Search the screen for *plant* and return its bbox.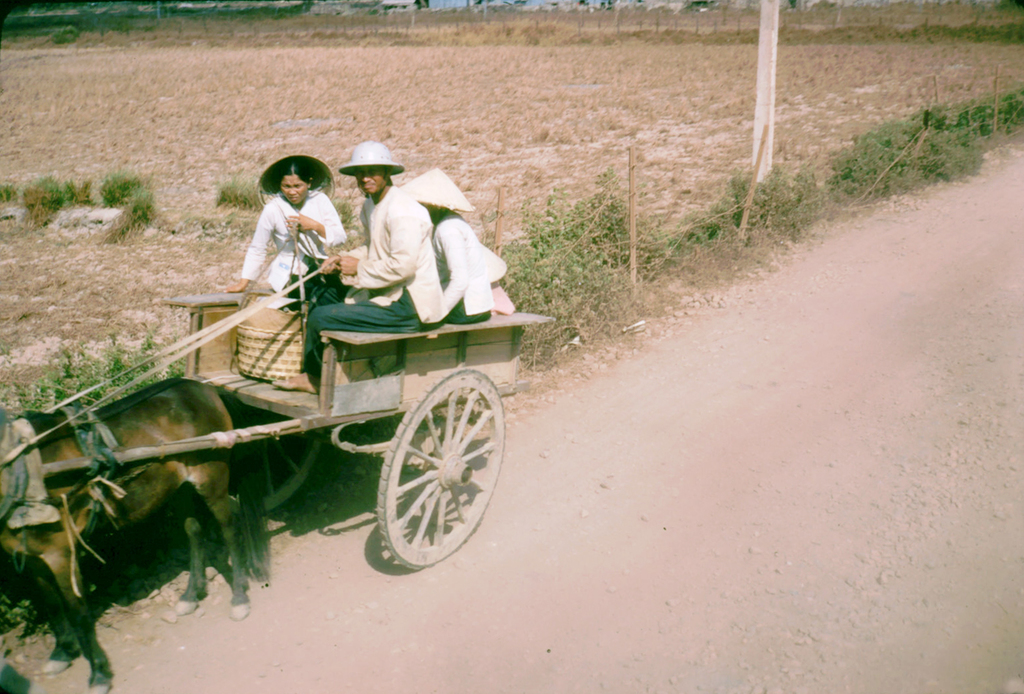
Found: {"left": 330, "top": 202, "right": 354, "bottom": 225}.
